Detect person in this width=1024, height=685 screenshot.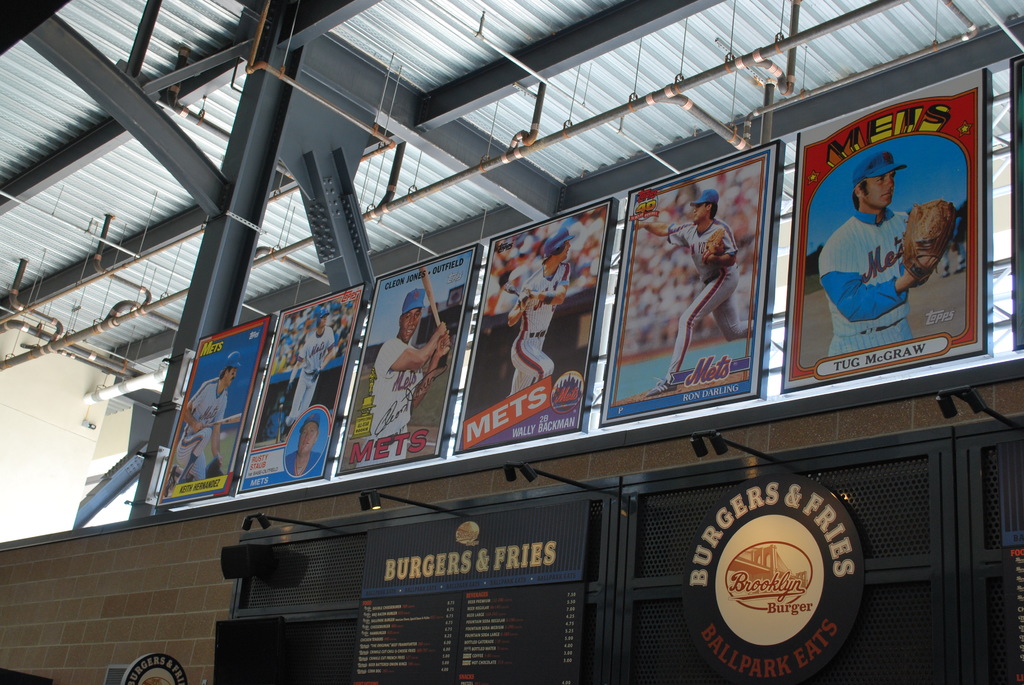
Detection: bbox=(818, 151, 936, 361).
